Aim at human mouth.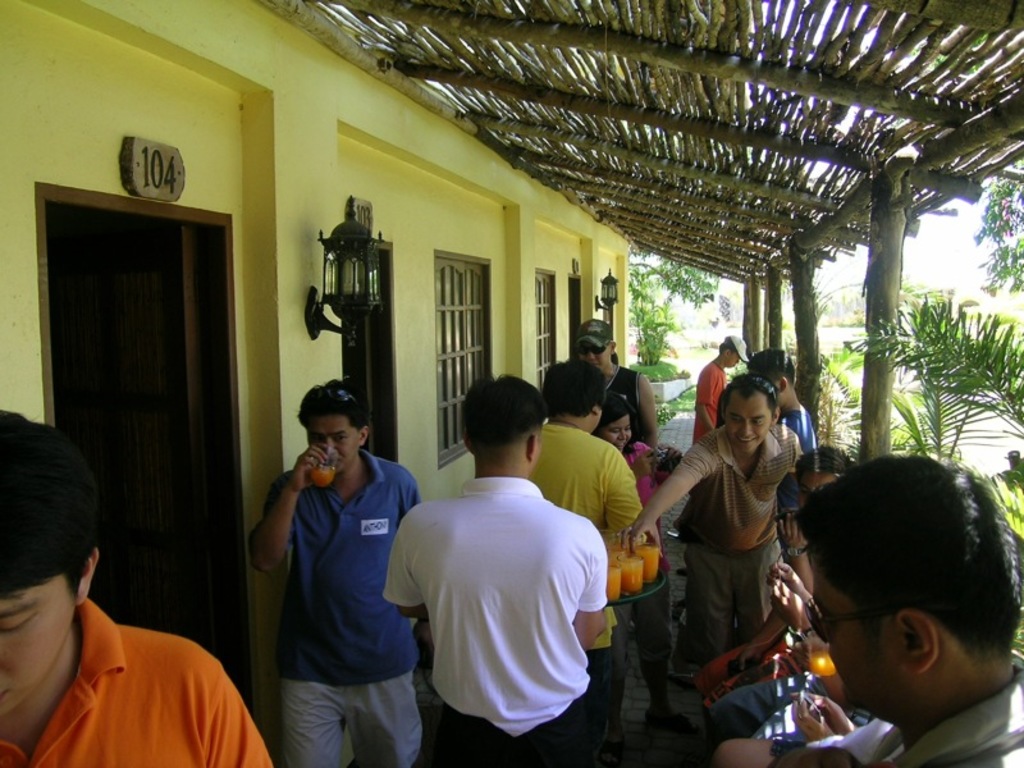
Aimed at Rect(333, 454, 342, 472).
